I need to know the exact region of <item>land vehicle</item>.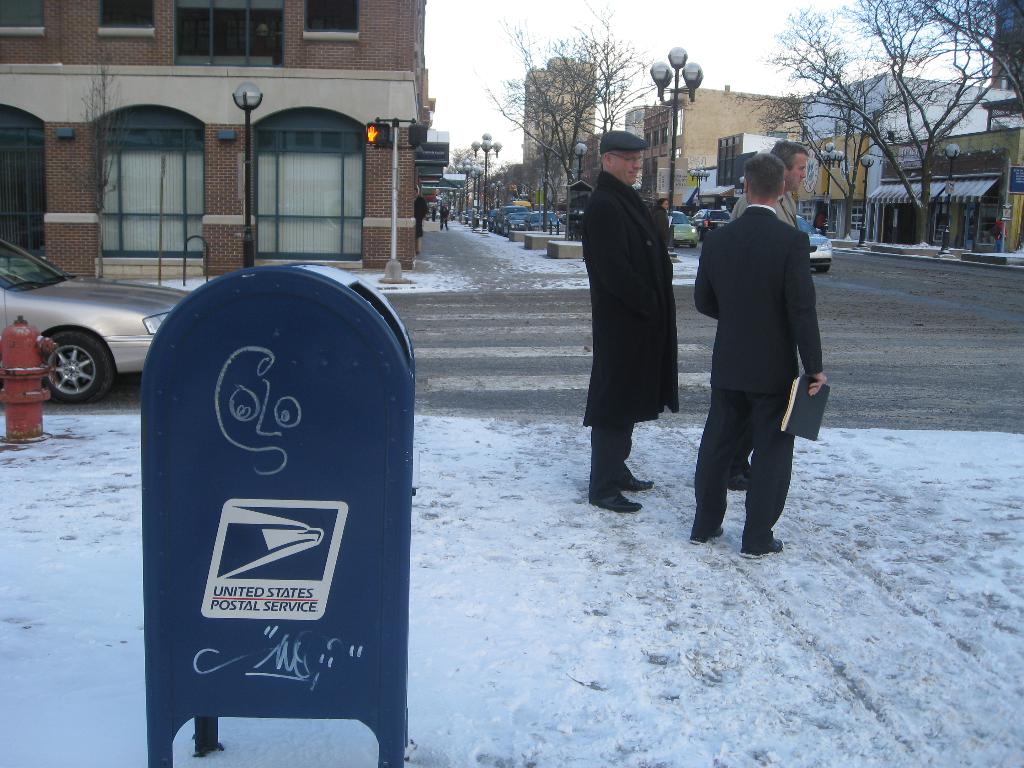
Region: crop(666, 211, 697, 246).
